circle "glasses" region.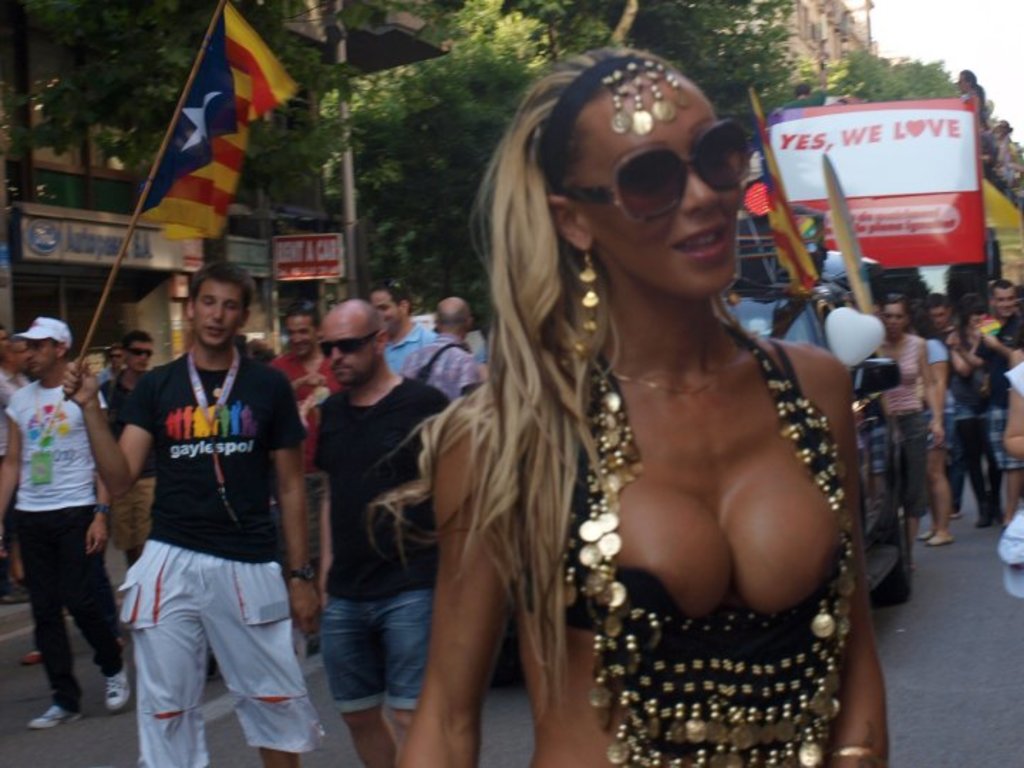
Region: {"left": 321, "top": 326, "right": 383, "bottom": 363}.
